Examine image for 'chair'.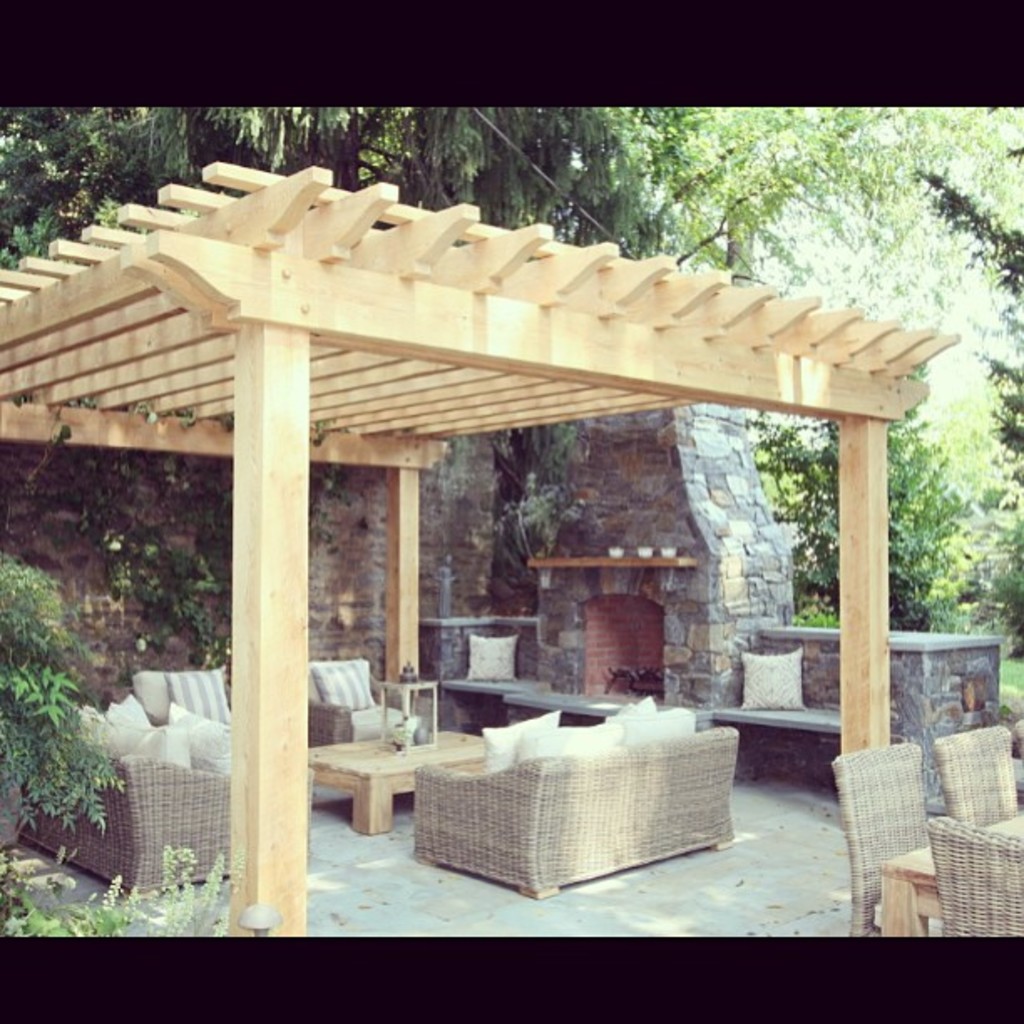
Examination result: (left=100, top=668, right=239, bottom=730).
